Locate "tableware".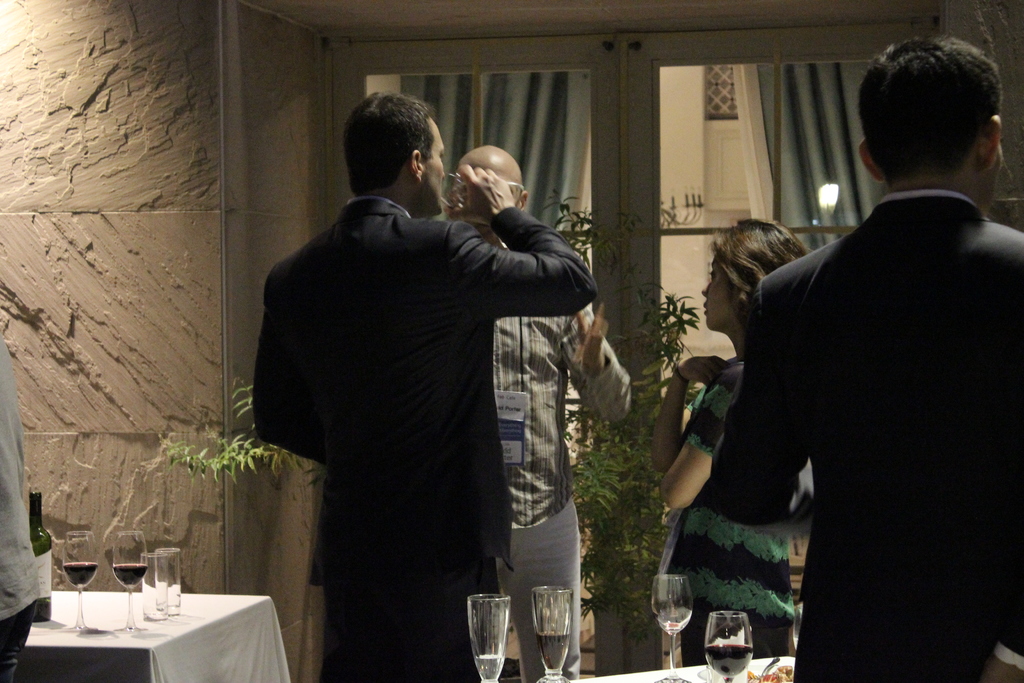
Bounding box: <region>461, 595, 518, 675</region>.
